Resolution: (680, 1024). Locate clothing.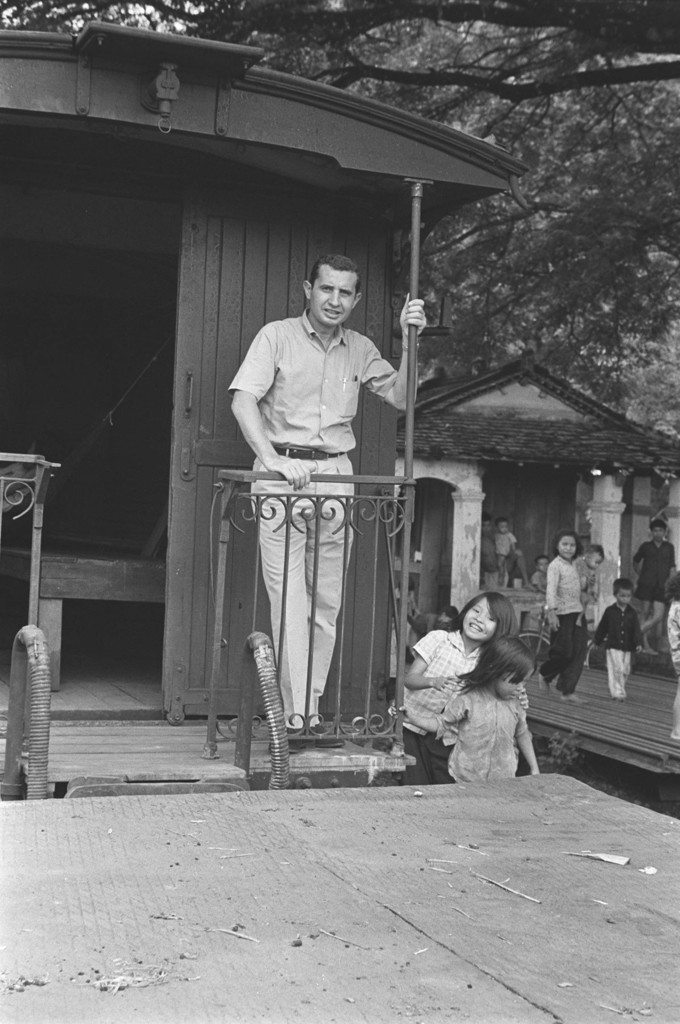
x1=633, y1=538, x2=672, y2=634.
